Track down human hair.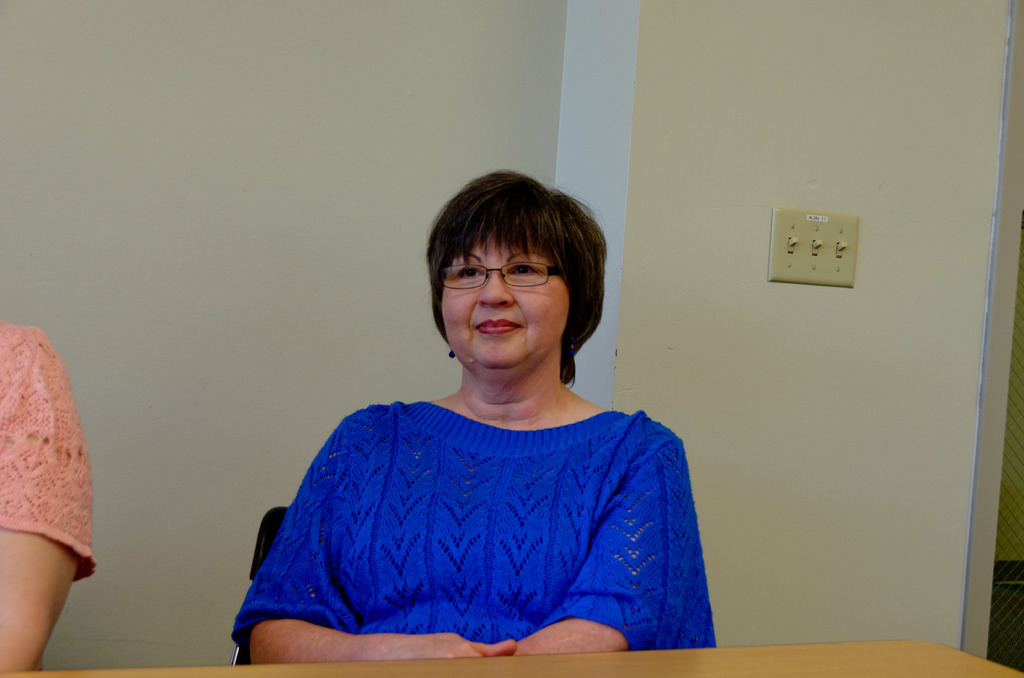
Tracked to (415, 157, 607, 385).
